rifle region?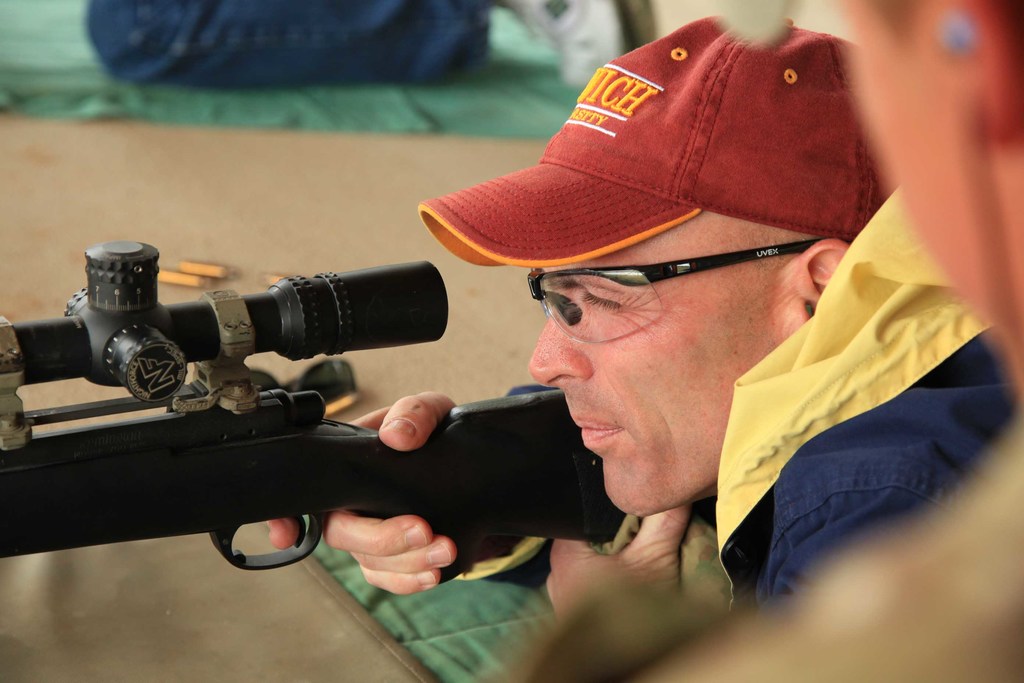
Rect(0, 239, 627, 536)
